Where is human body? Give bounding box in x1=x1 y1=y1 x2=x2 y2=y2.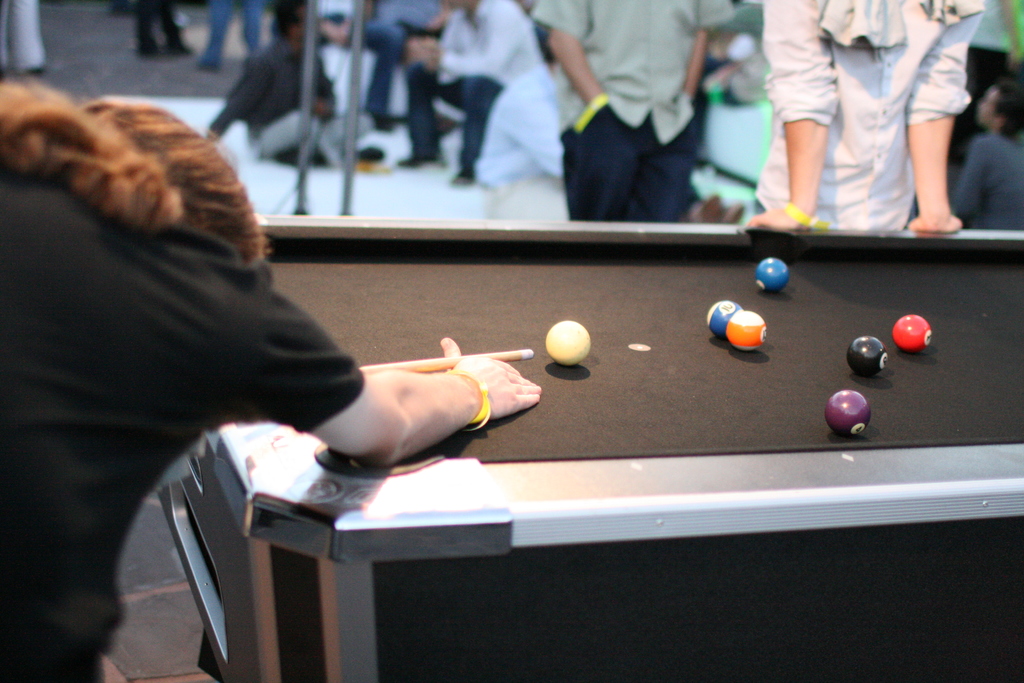
x1=386 y1=0 x2=550 y2=183.
